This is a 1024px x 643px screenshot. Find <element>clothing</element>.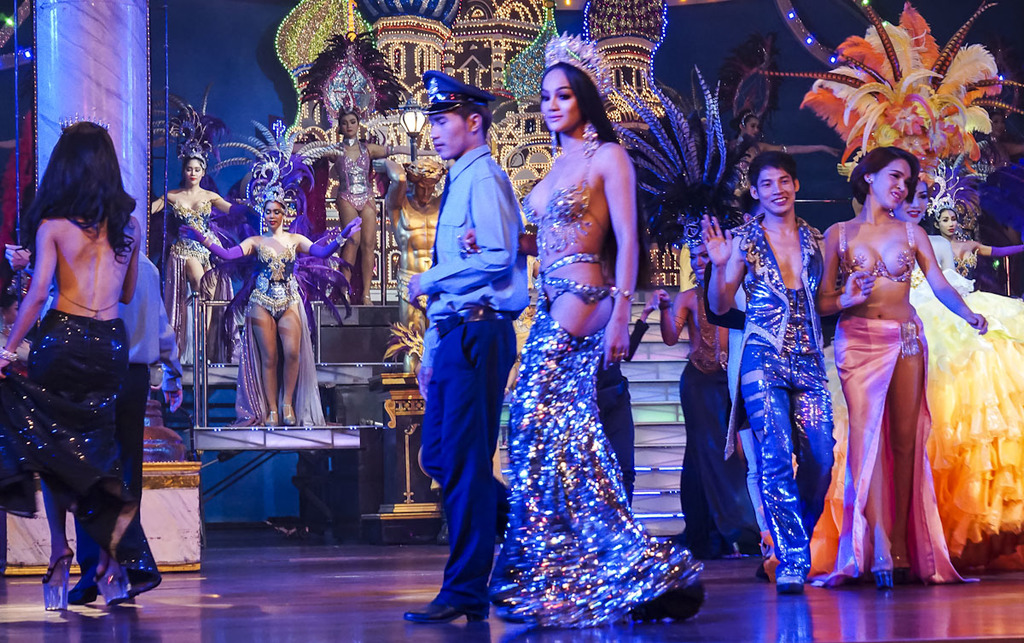
Bounding box: l=234, t=239, r=328, b=428.
